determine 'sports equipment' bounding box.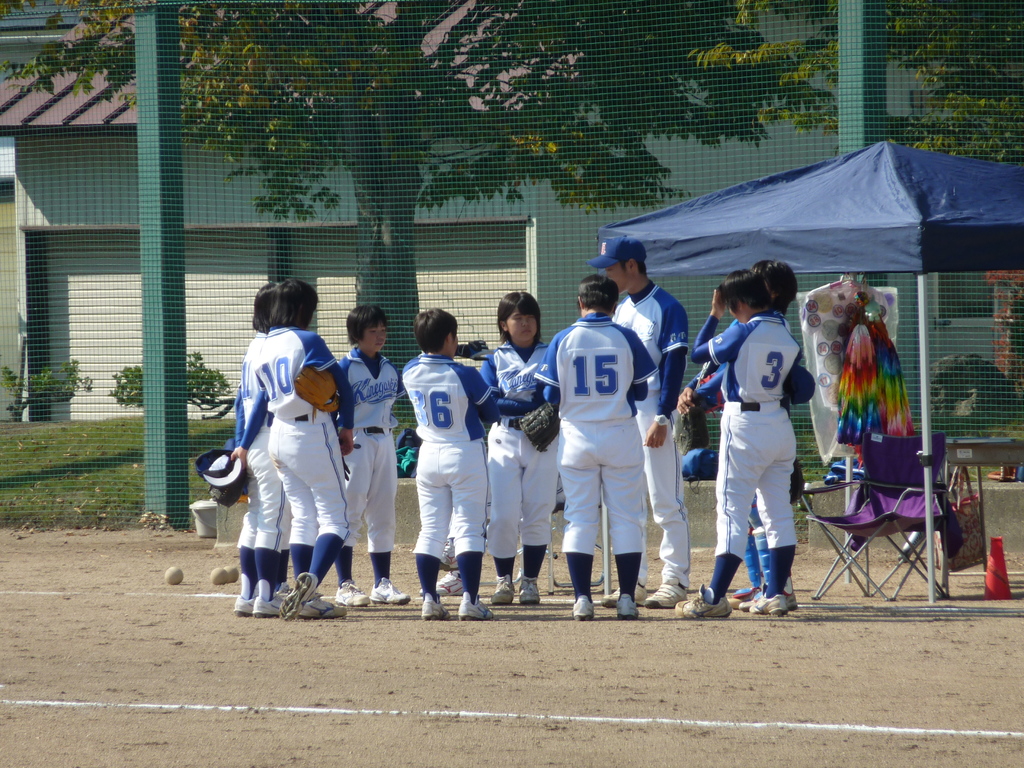
Determined: bbox=[520, 399, 561, 454].
